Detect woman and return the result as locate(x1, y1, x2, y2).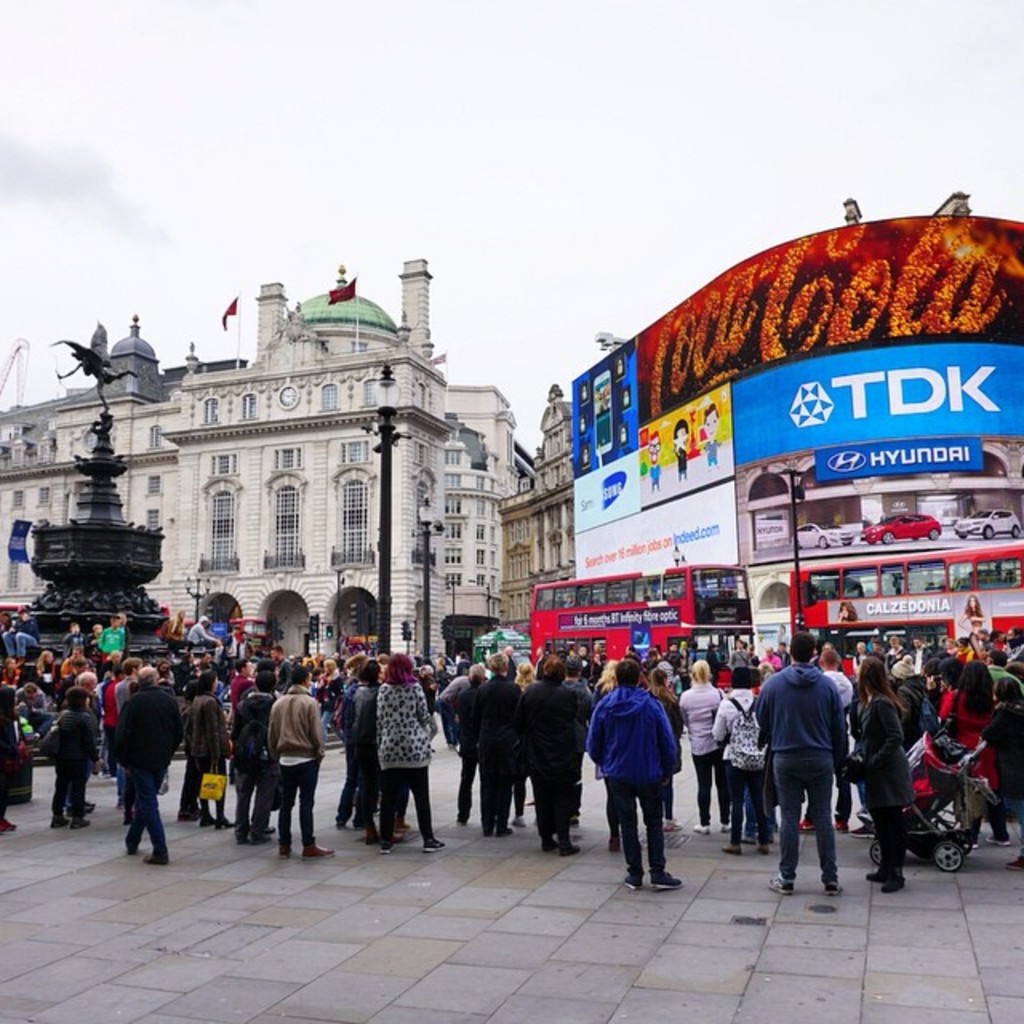
locate(955, 590, 992, 640).
